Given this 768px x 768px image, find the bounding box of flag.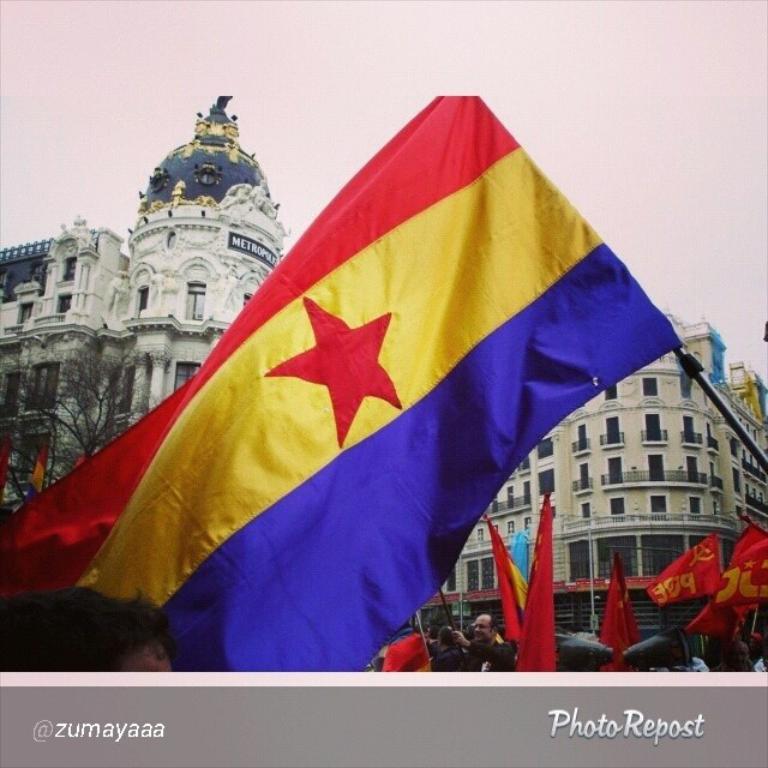
x1=504, y1=485, x2=556, y2=668.
